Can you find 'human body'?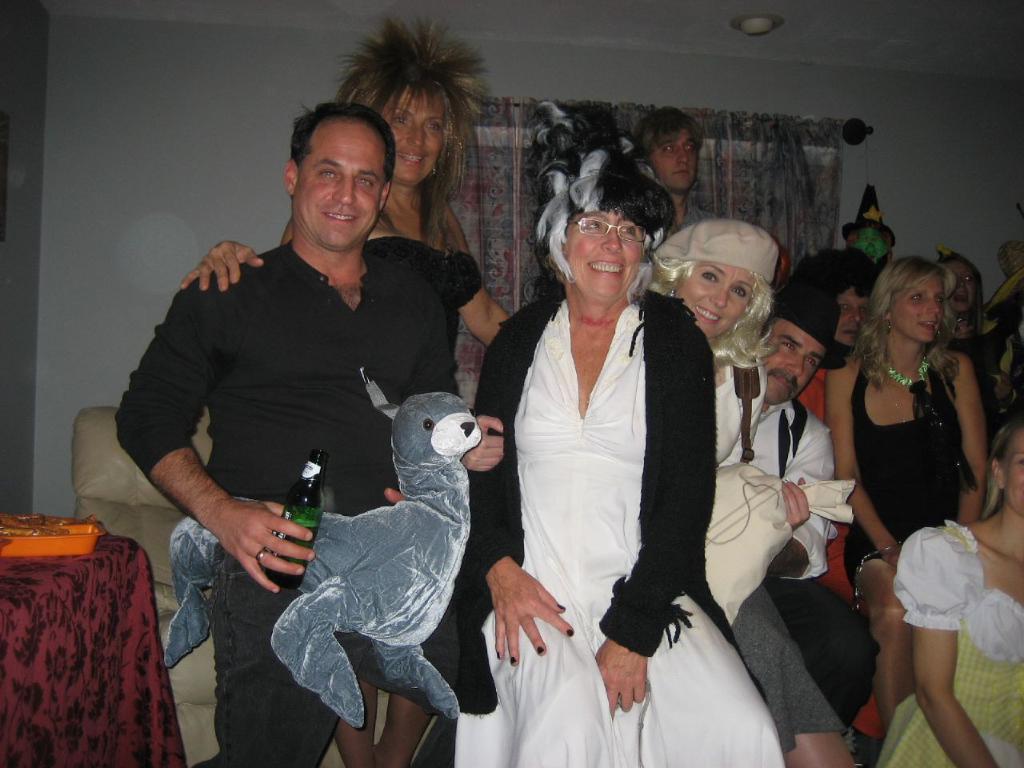
Yes, bounding box: box=[626, 98, 718, 238].
